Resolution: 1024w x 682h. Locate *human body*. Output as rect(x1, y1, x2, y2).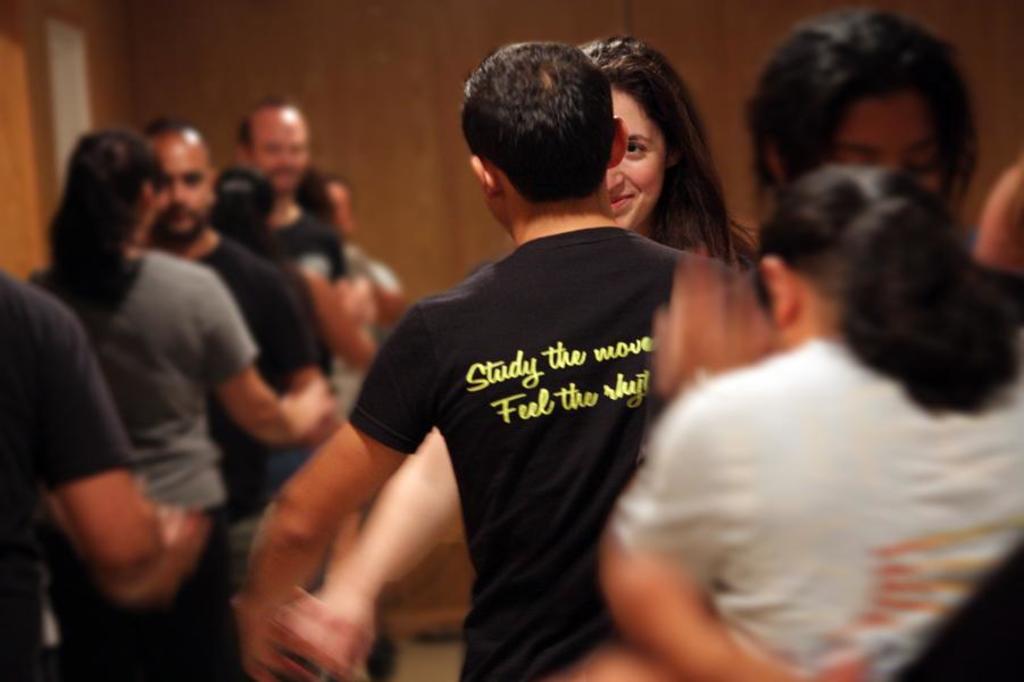
rect(0, 276, 201, 681).
